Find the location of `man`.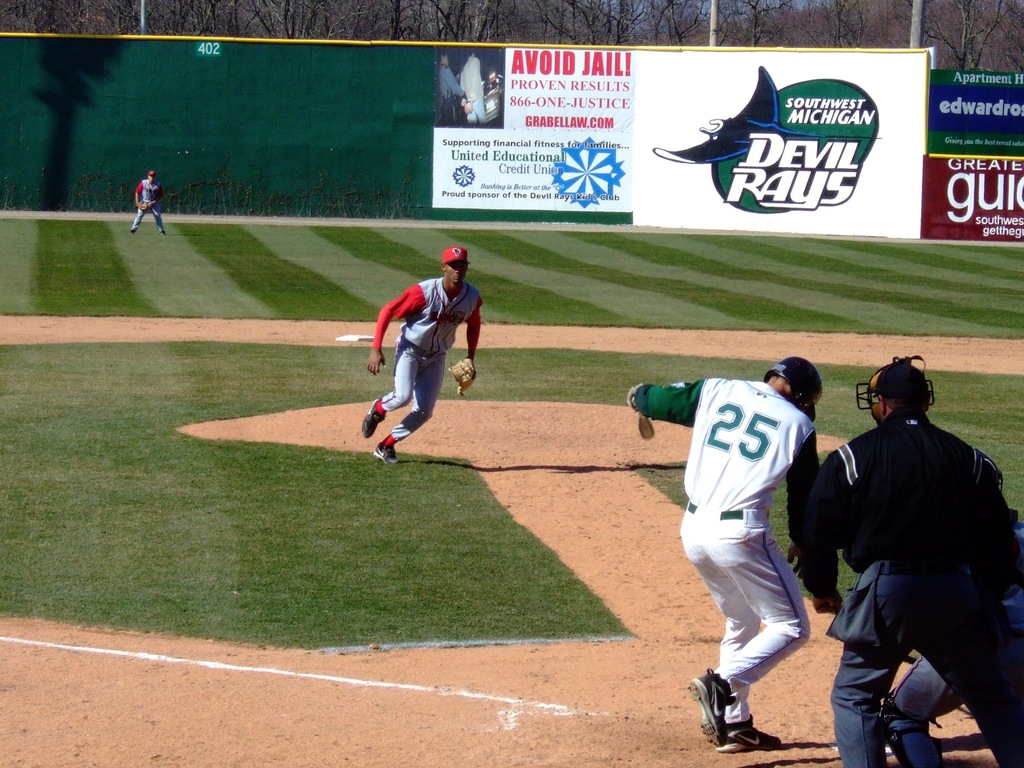
Location: rect(809, 349, 1015, 767).
